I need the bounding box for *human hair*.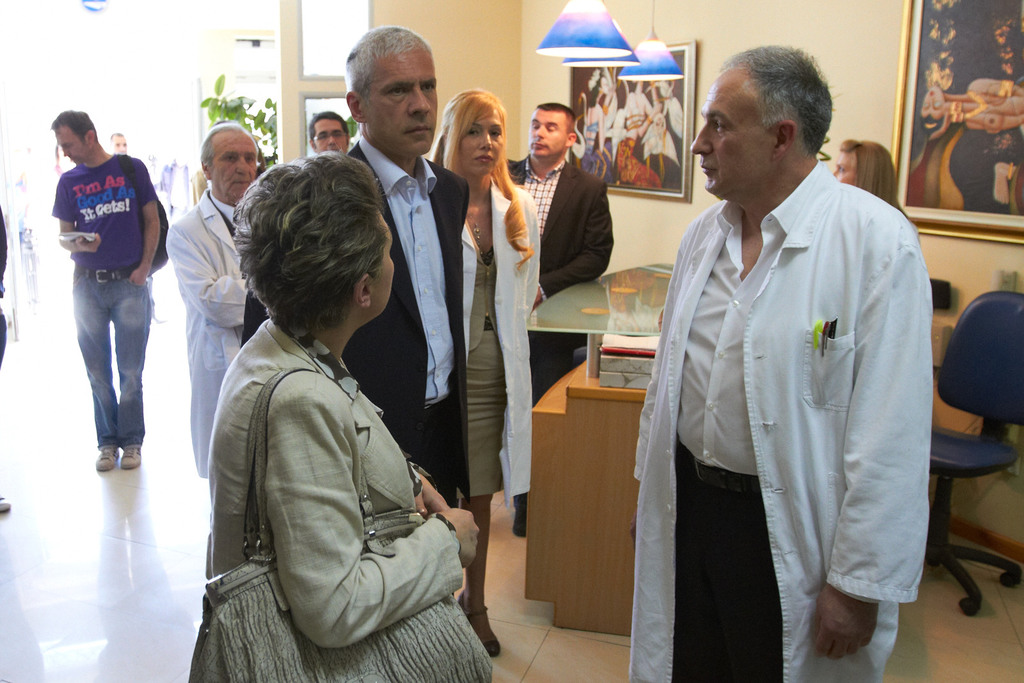
Here it is: l=50, t=110, r=100, b=147.
